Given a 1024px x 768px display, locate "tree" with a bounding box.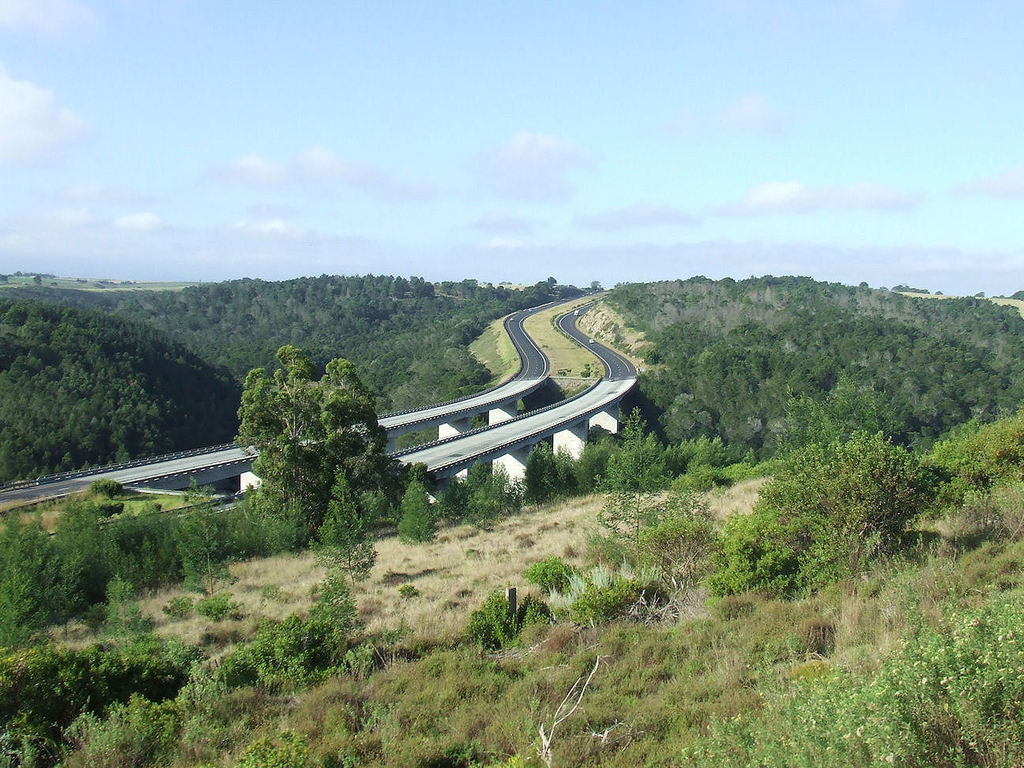
Located: bbox=(311, 469, 375, 590).
